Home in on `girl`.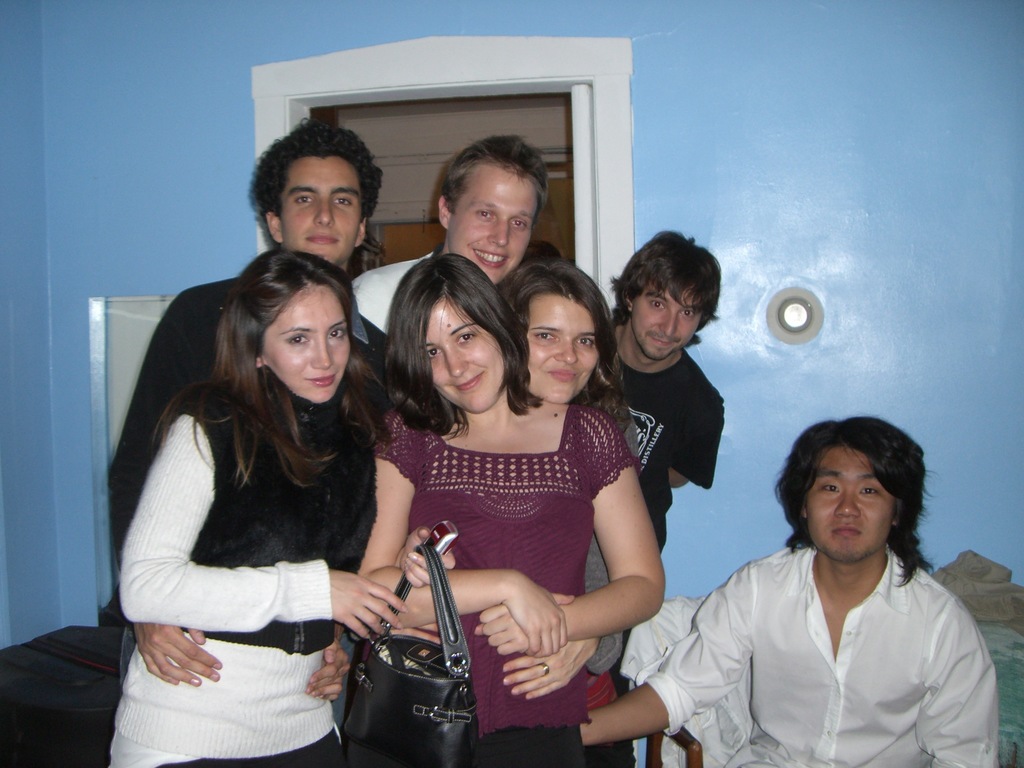
Homed in at locate(451, 252, 661, 767).
